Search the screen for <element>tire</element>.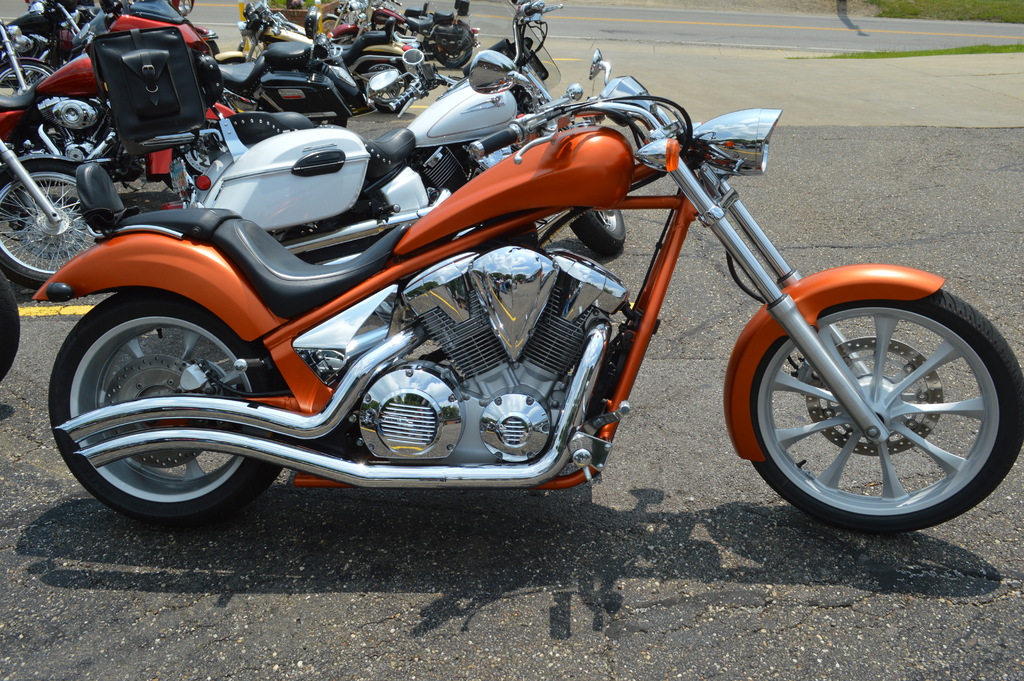
Found at bbox(0, 57, 58, 87).
